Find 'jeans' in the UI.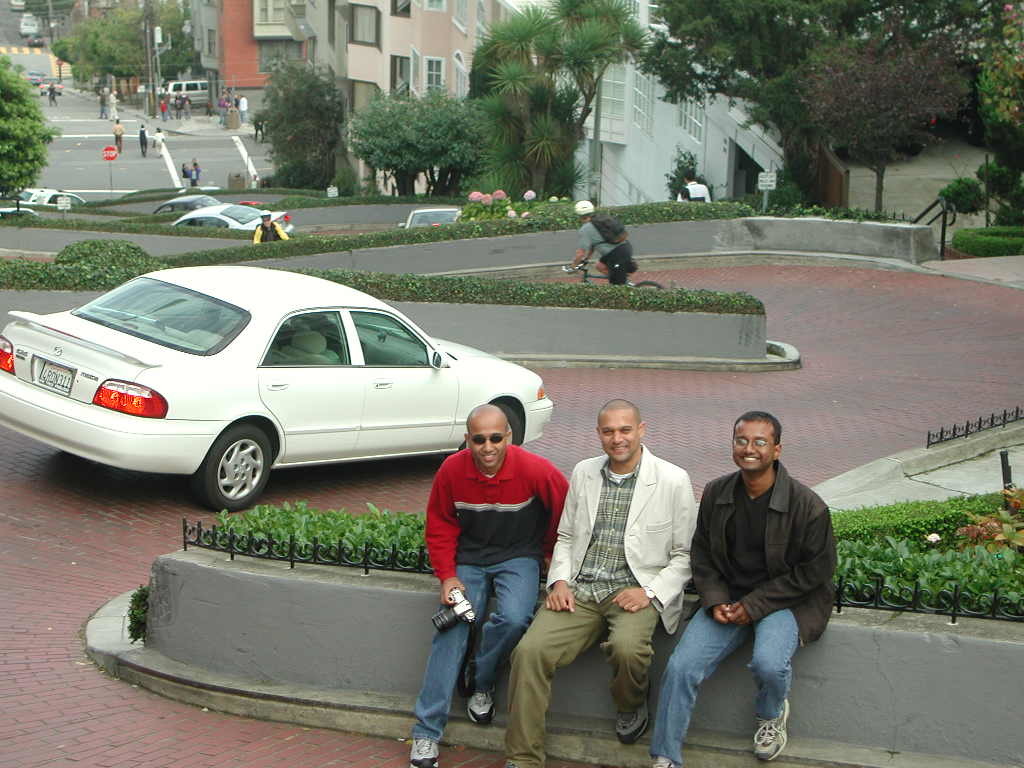
UI element at locate(638, 603, 813, 761).
